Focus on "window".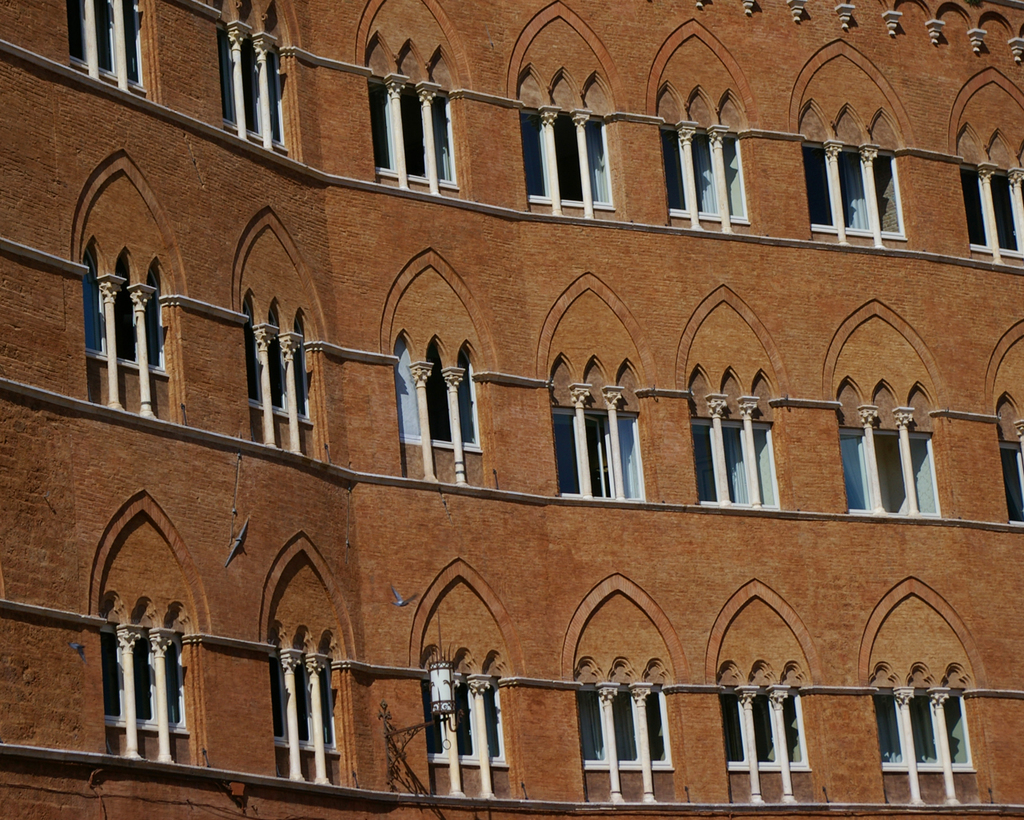
Focused at Rect(806, 133, 916, 246).
